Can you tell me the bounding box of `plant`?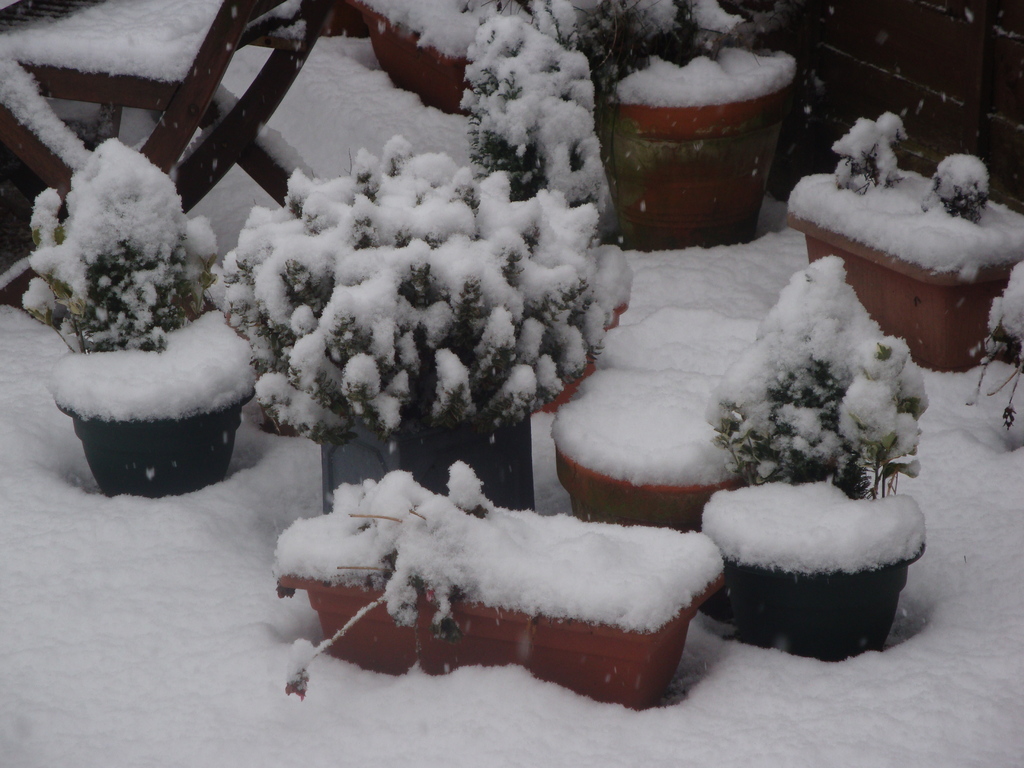
crop(572, 0, 741, 100).
